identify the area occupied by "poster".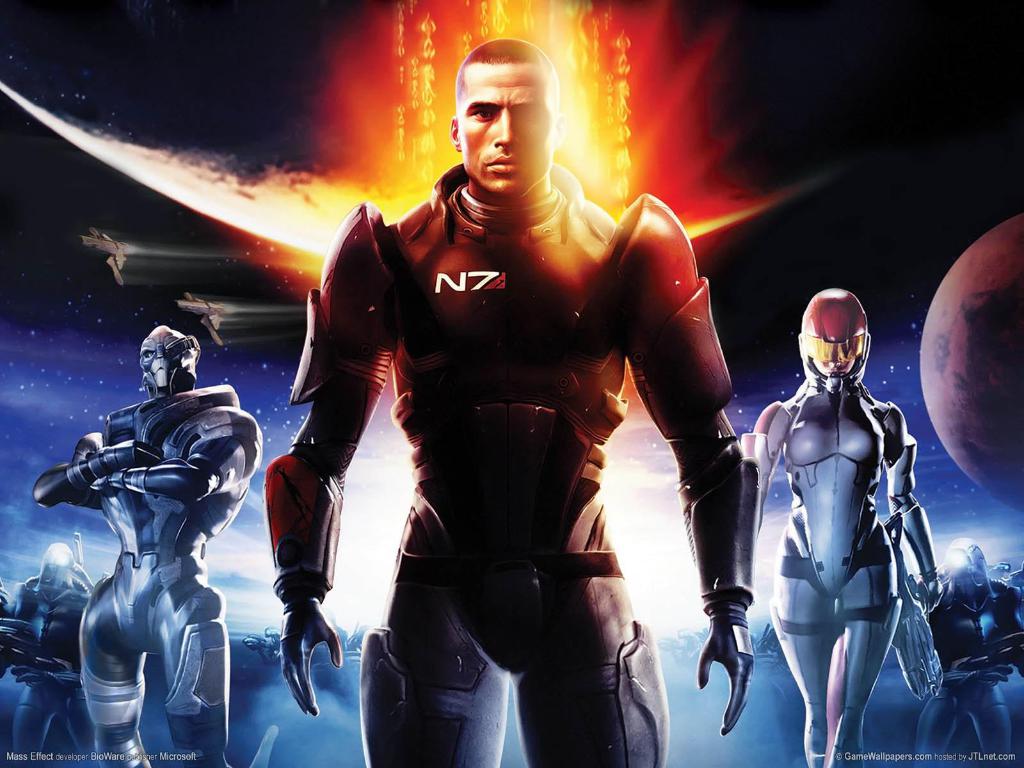
Area: (left=0, top=0, right=1023, bottom=767).
